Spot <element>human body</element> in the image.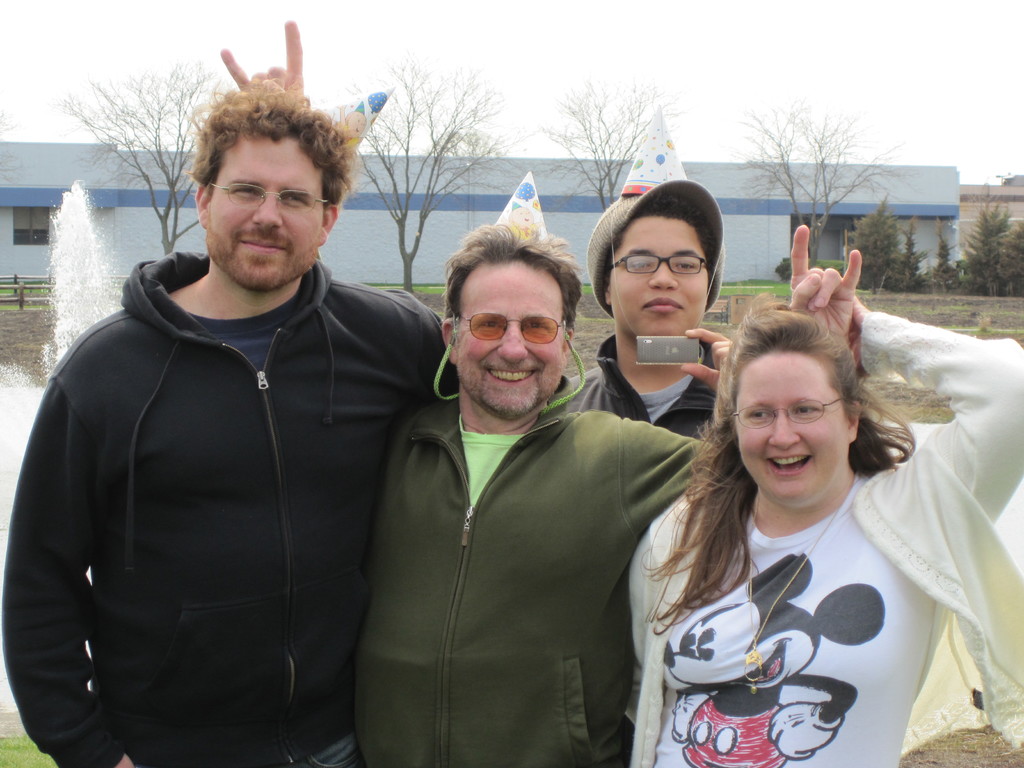
<element>human body</element> found at box=[357, 227, 873, 767].
